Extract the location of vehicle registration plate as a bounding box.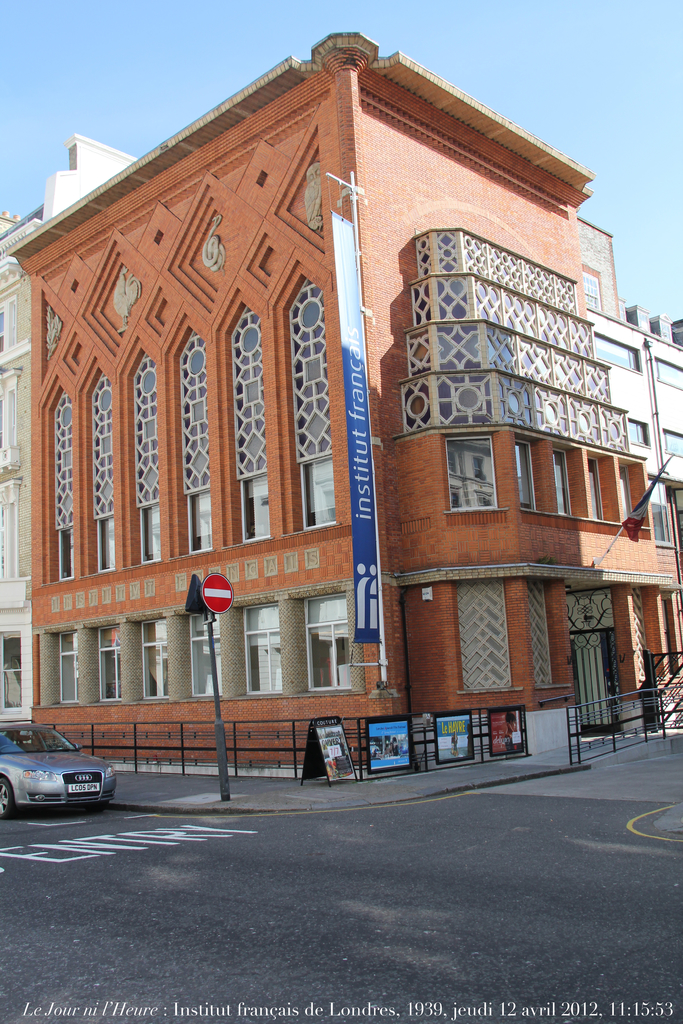
65, 783, 99, 792.
